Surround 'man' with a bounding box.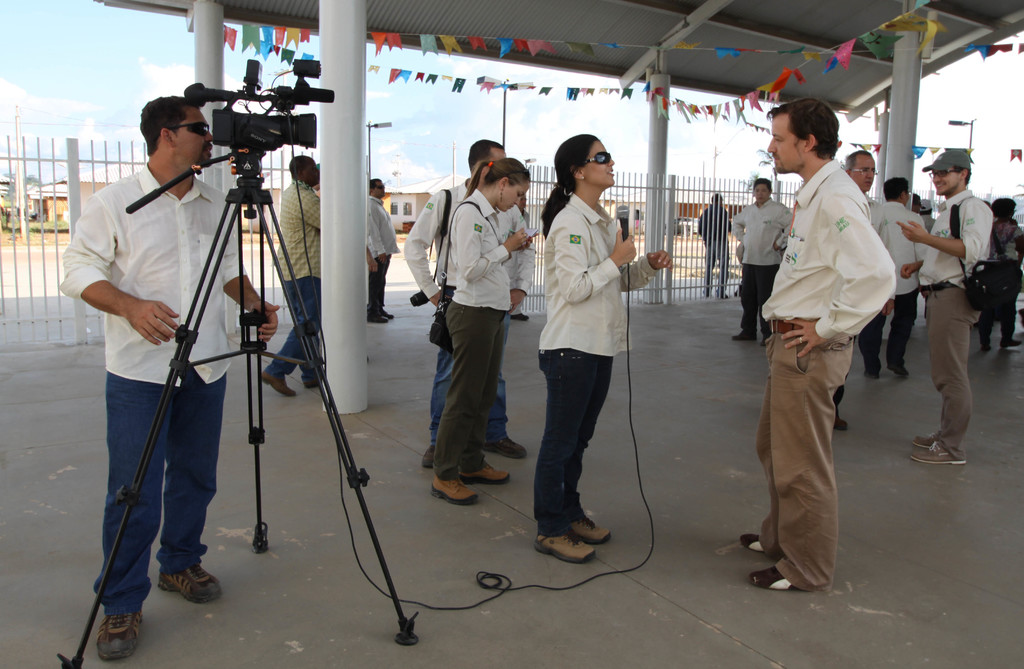
(left=506, top=195, right=530, bottom=323).
